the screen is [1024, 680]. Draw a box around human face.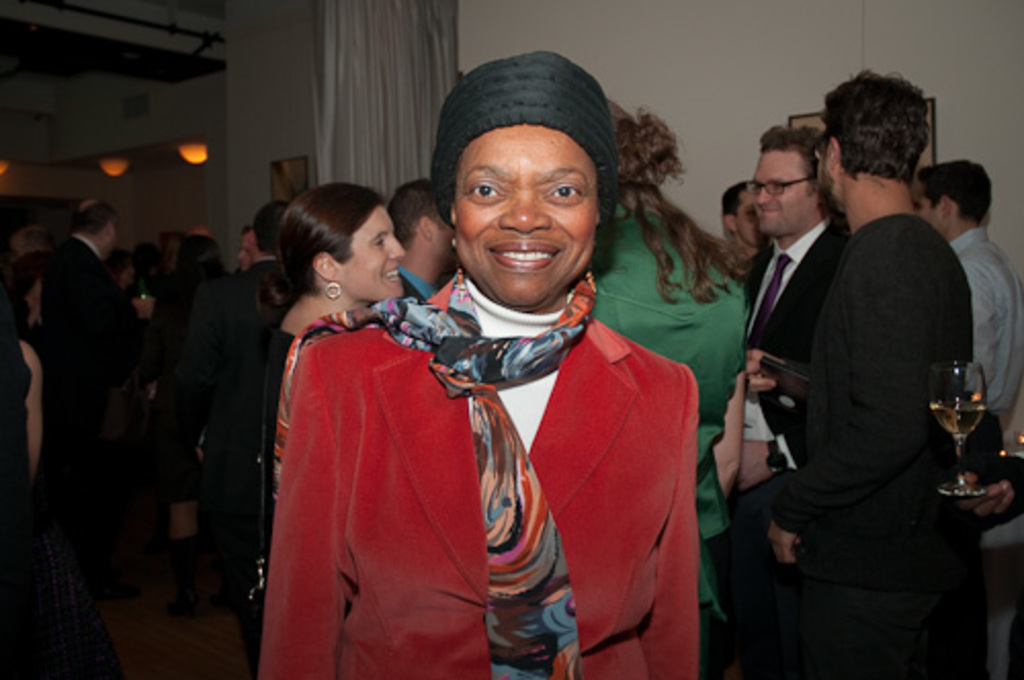
752, 150, 815, 240.
